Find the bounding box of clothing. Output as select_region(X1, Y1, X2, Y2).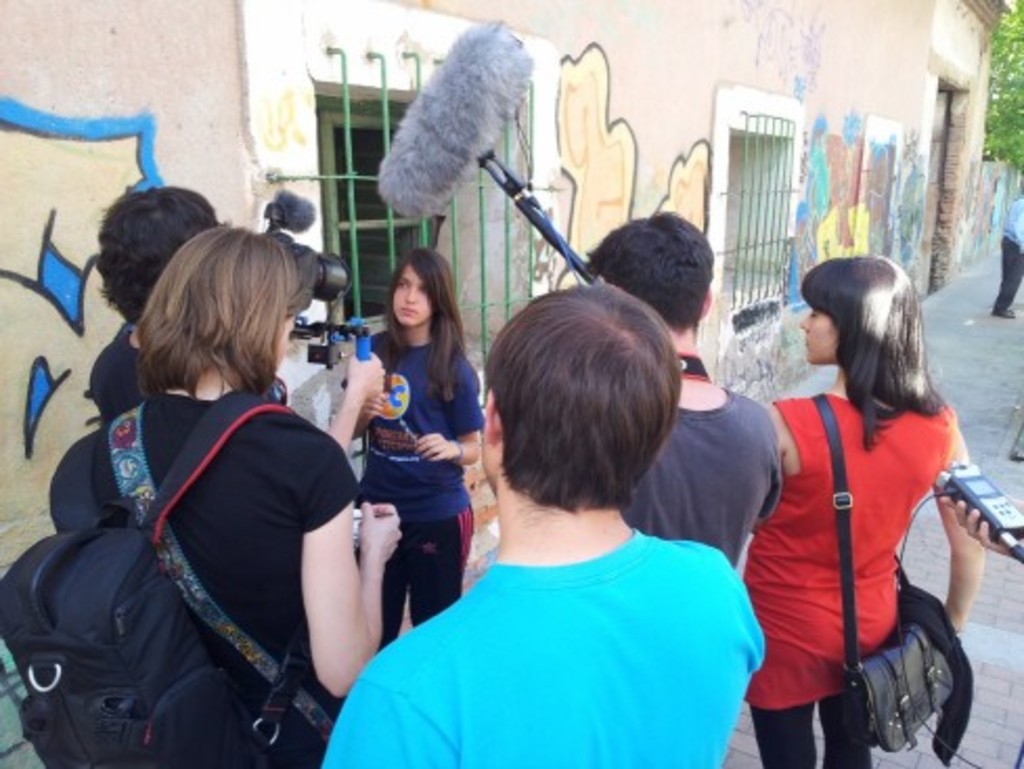
select_region(997, 197, 1022, 318).
